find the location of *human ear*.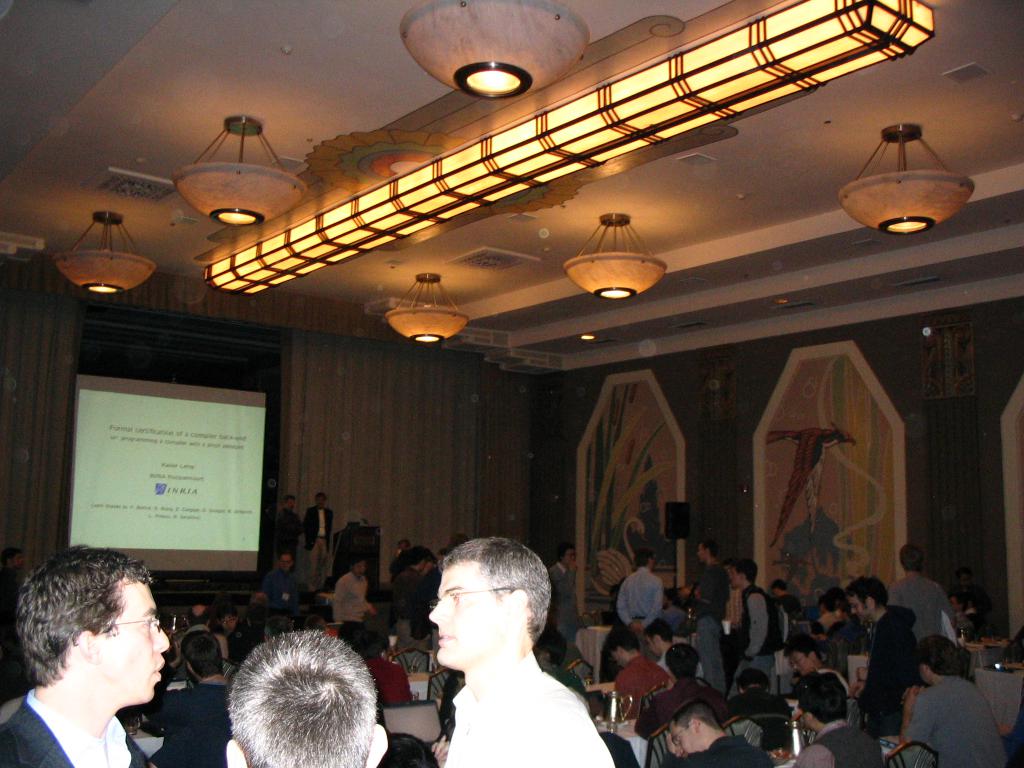
Location: <box>501,594,526,621</box>.
